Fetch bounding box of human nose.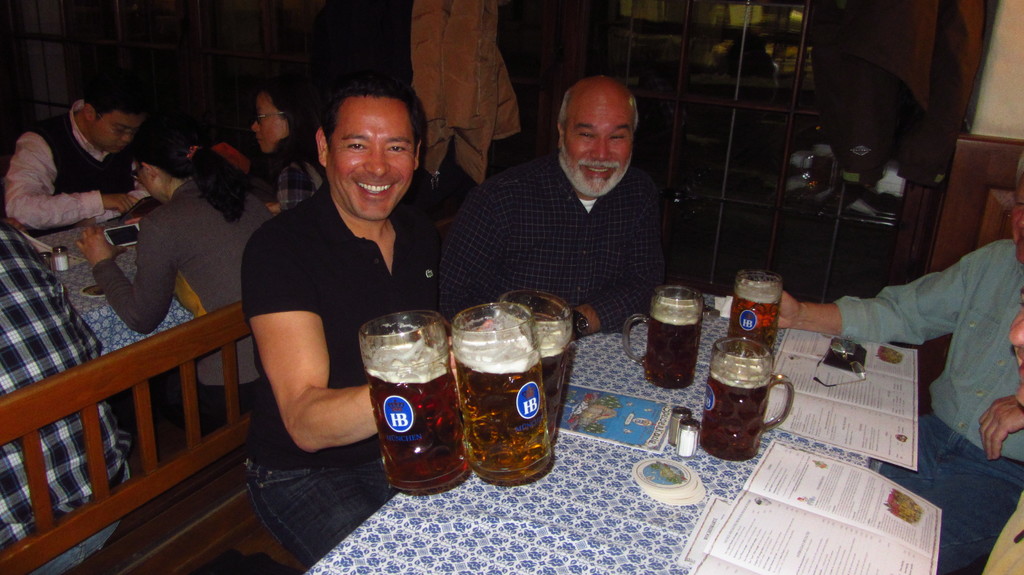
Bbox: Rect(252, 118, 261, 134).
